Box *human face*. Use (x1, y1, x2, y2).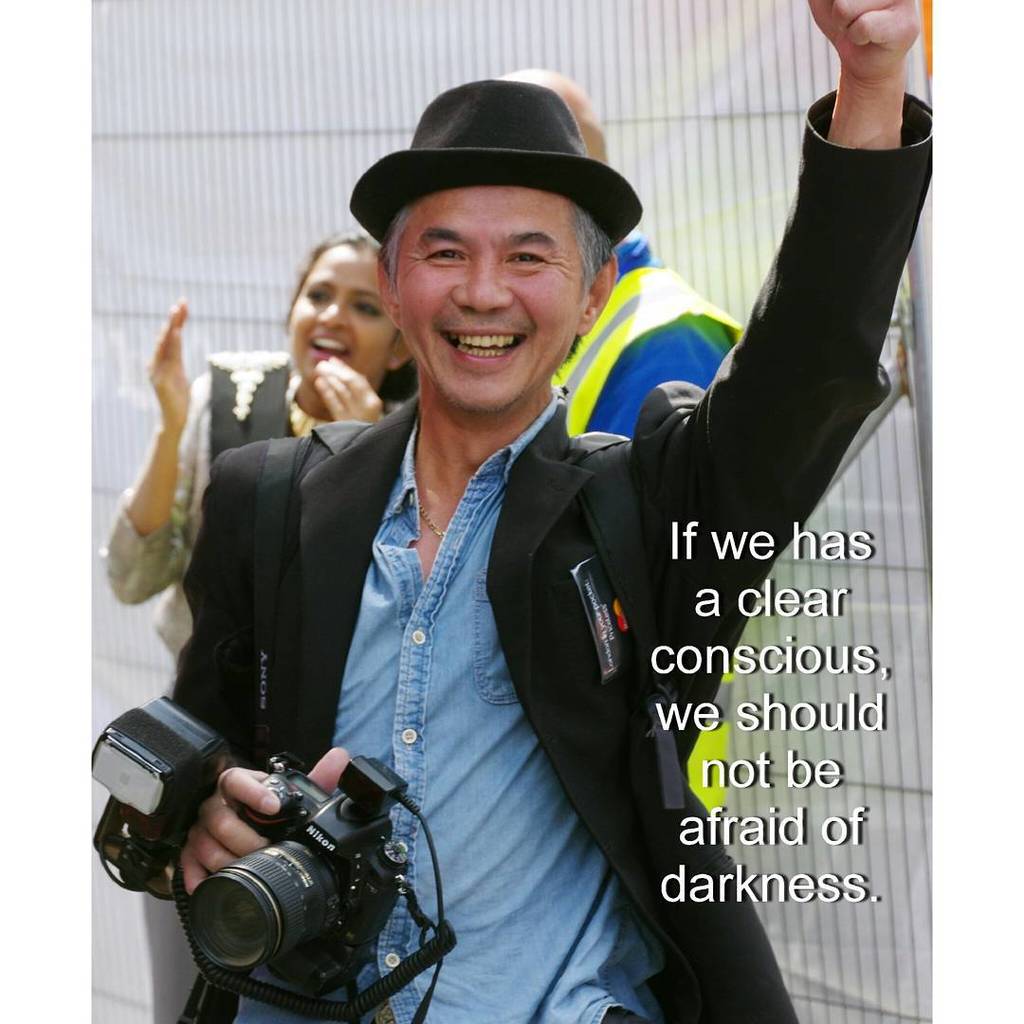
(287, 246, 399, 393).
